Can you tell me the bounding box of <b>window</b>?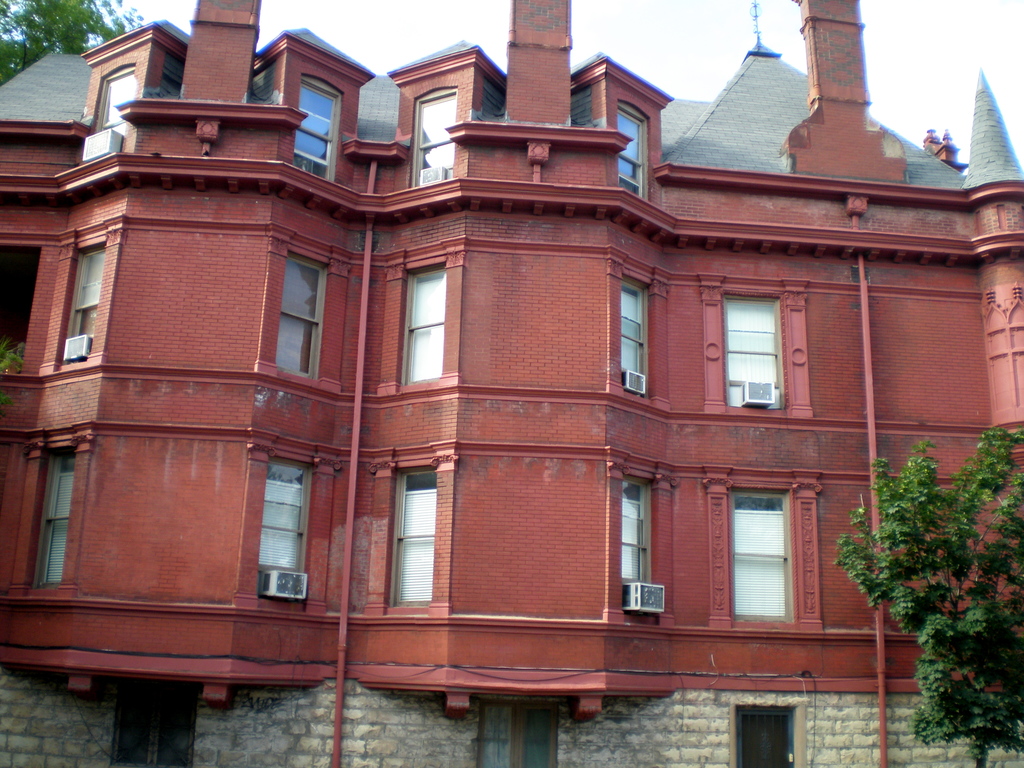
[x1=98, y1=66, x2=139, y2=129].
